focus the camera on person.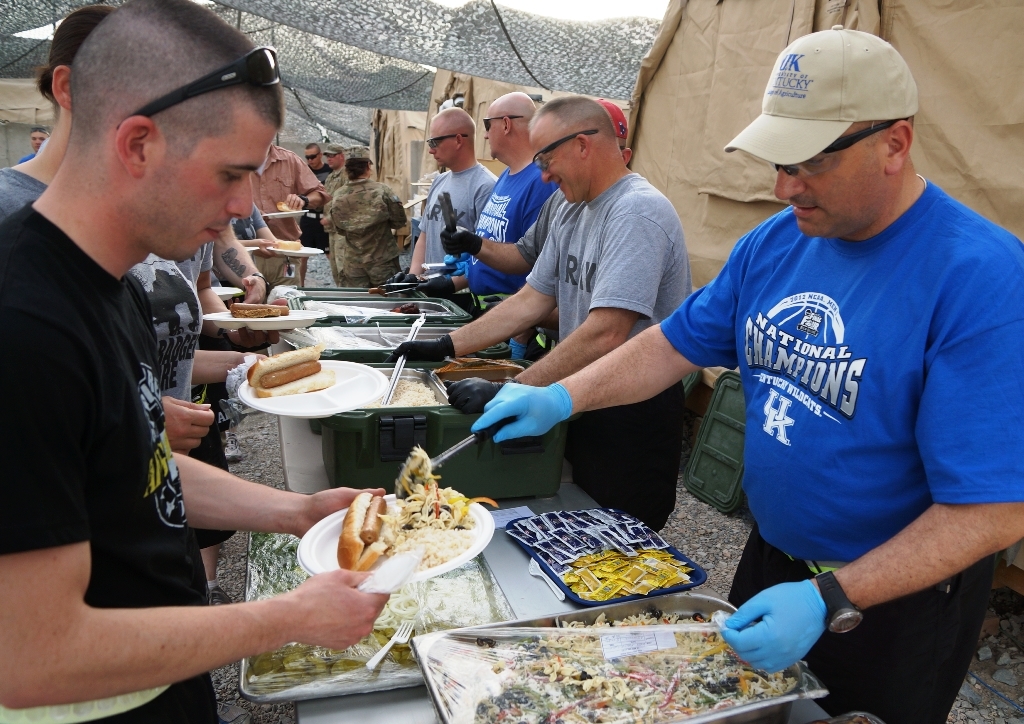
Focus region: 5 1 267 468.
